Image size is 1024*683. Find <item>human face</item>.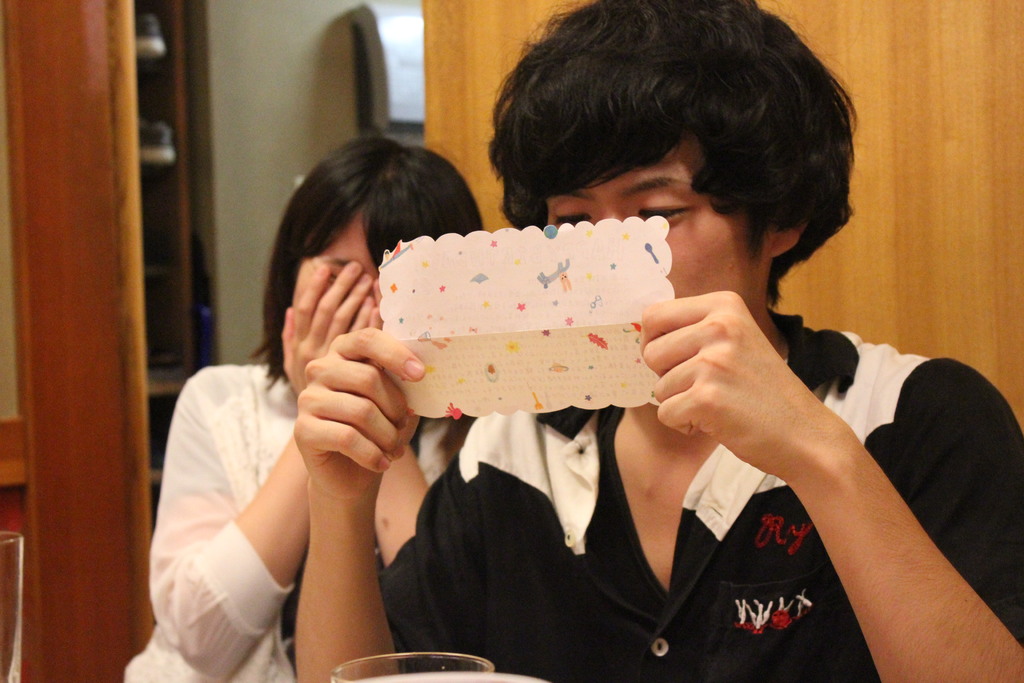
(548,122,764,307).
